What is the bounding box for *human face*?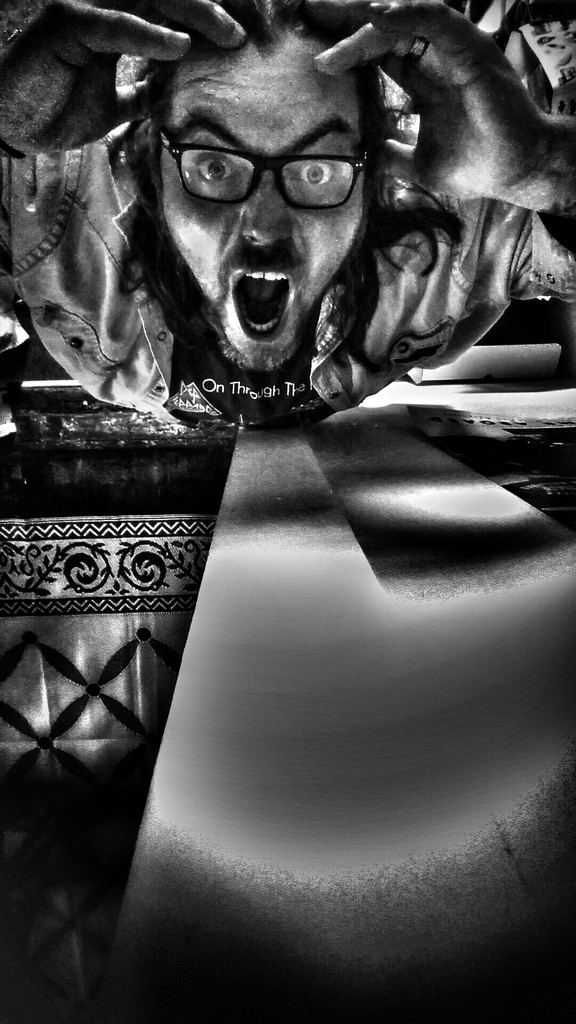
(161, 32, 359, 371).
